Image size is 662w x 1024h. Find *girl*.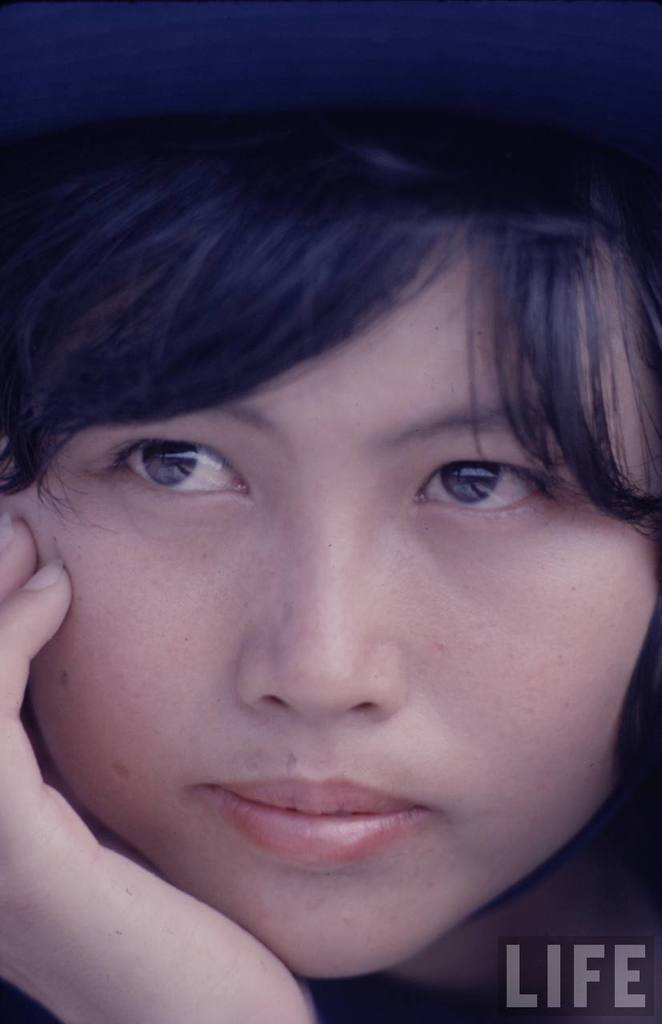
bbox=[0, 110, 660, 1023].
